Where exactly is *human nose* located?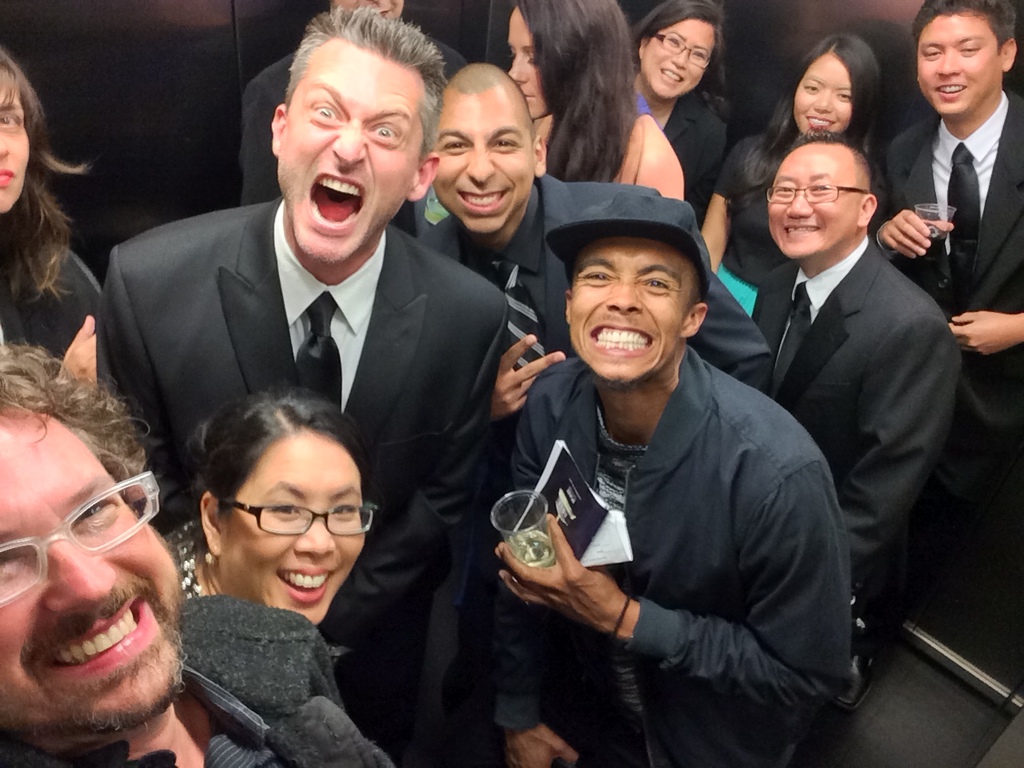
Its bounding box is 0/130/11/163.
